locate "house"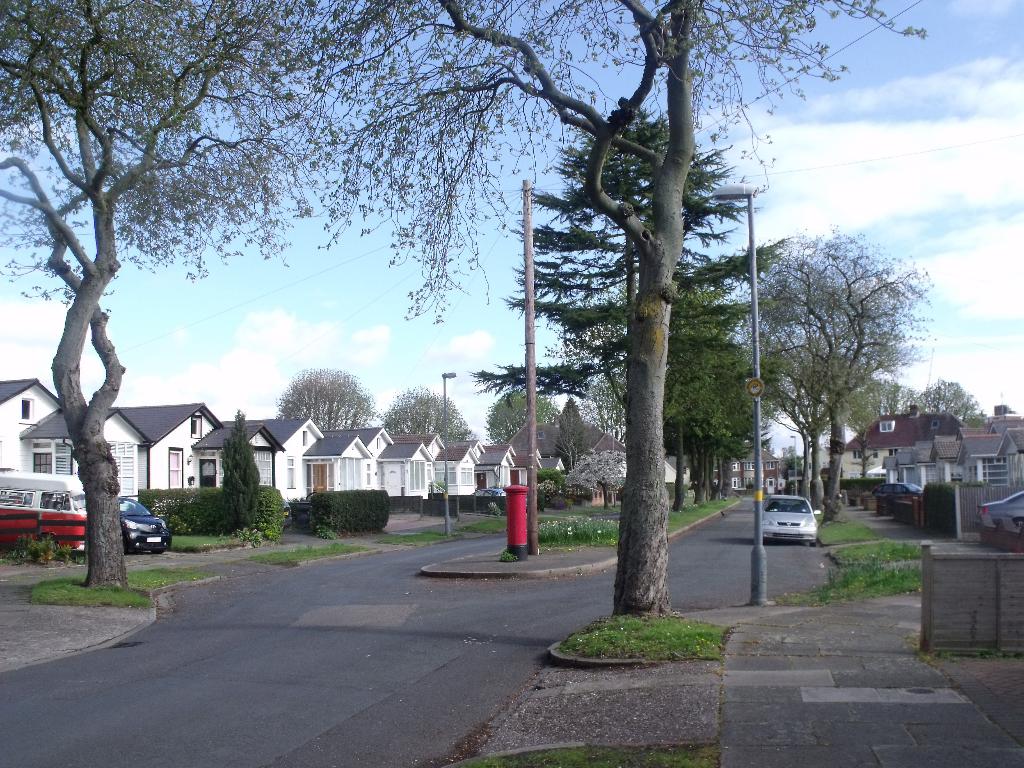
pyautogui.locateOnScreen(668, 435, 708, 503)
